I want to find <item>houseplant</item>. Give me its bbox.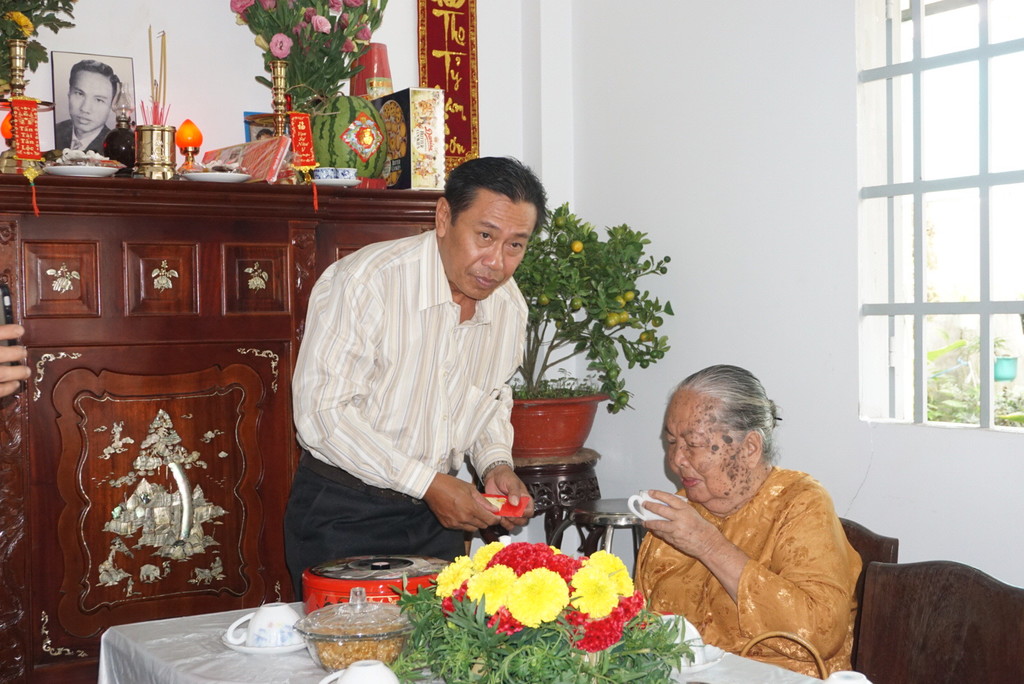
x1=403, y1=527, x2=695, y2=683.
